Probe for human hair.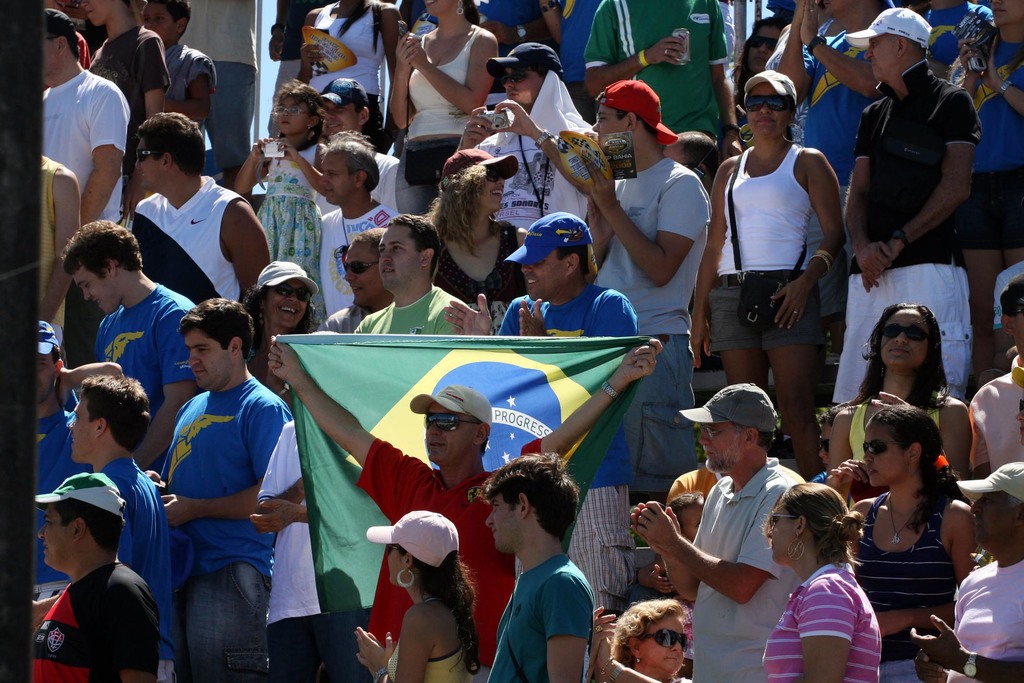
Probe result: 385 211 442 281.
